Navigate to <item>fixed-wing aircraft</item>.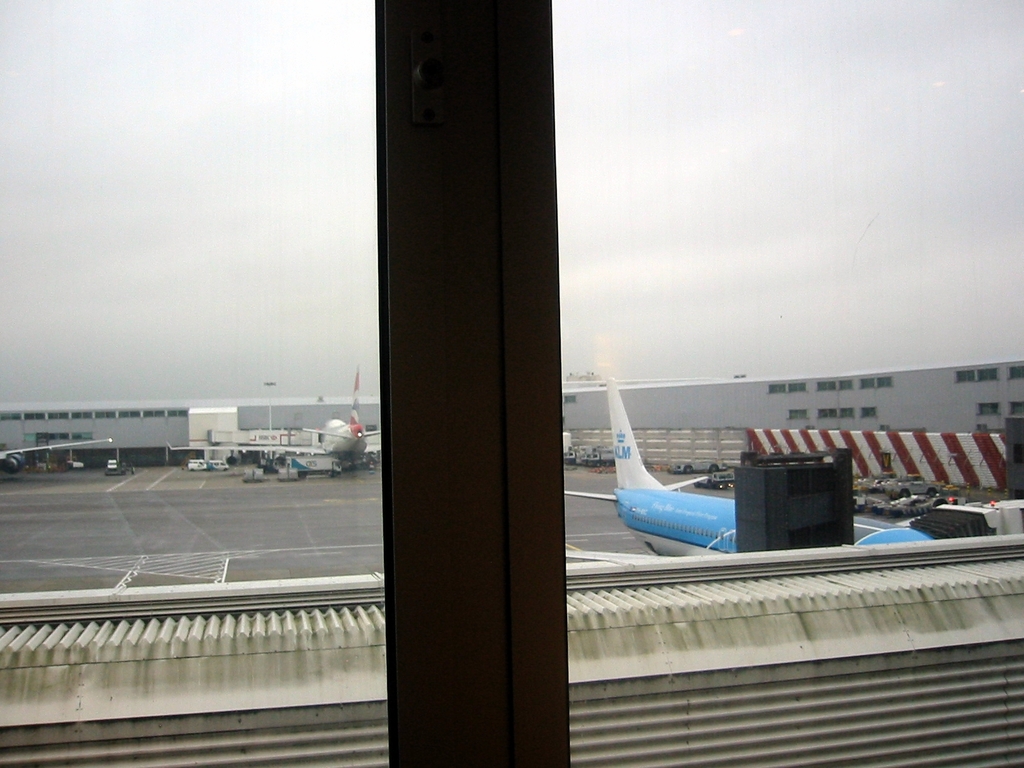
Navigation target: select_region(163, 359, 396, 470).
